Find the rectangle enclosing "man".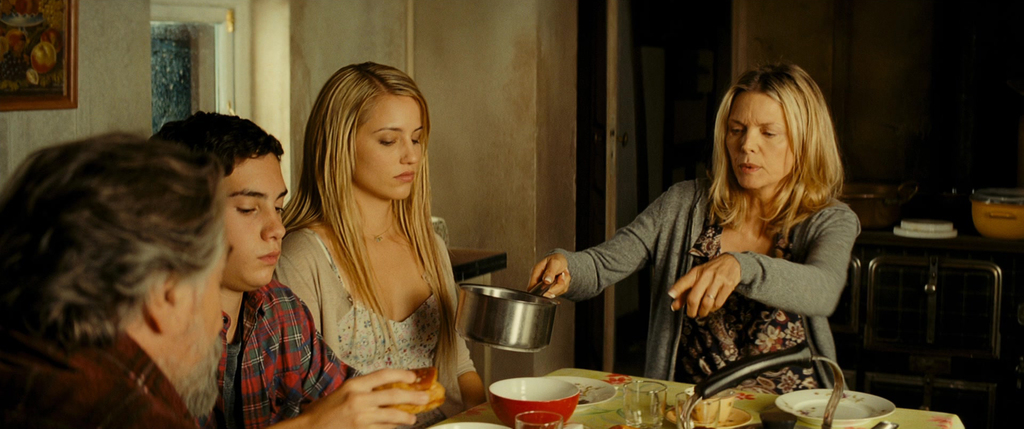
150, 103, 447, 428.
